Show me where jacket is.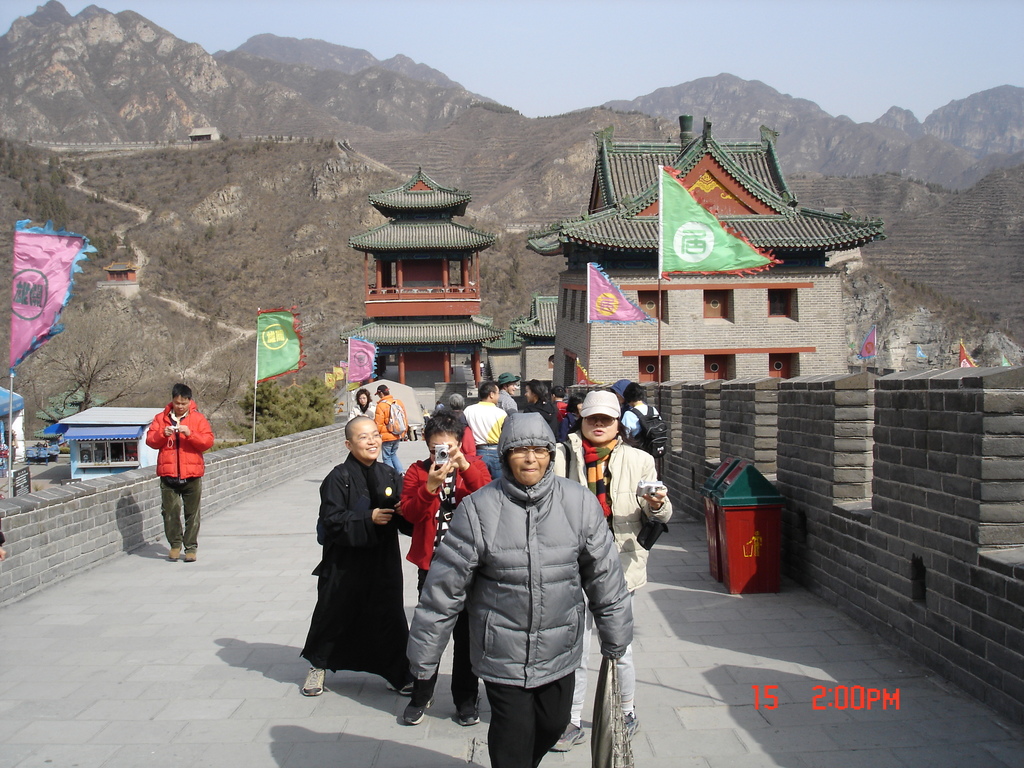
jacket is at {"left": 547, "top": 430, "right": 670, "bottom": 595}.
